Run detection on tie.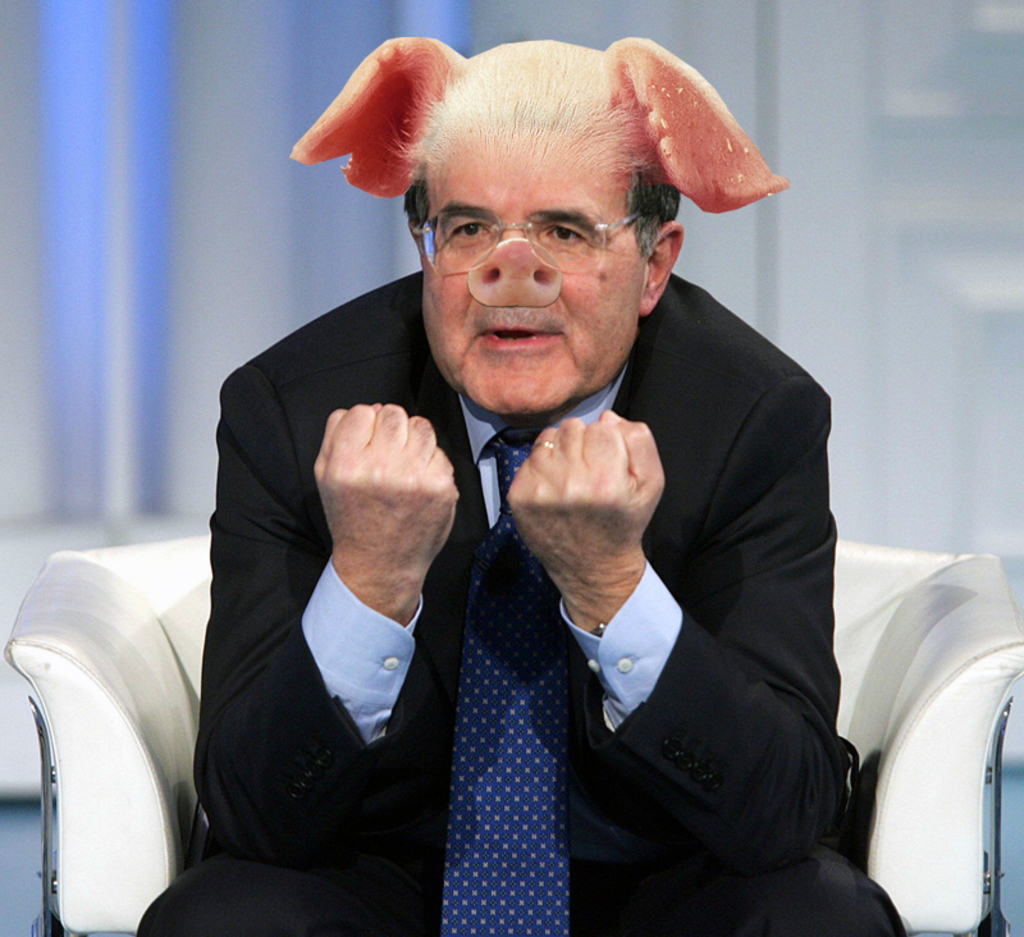
Result: {"x1": 434, "y1": 424, "x2": 567, "y2": 936}.
